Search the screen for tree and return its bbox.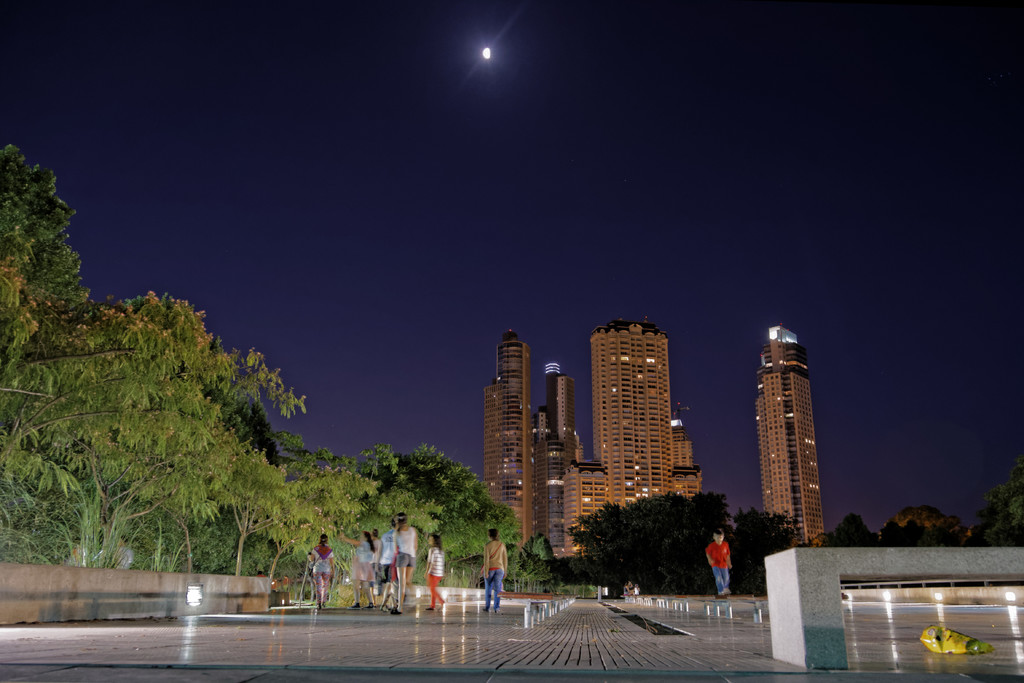
Found: pyautogui.locateOnScreen(0, 140, 547, 584).
